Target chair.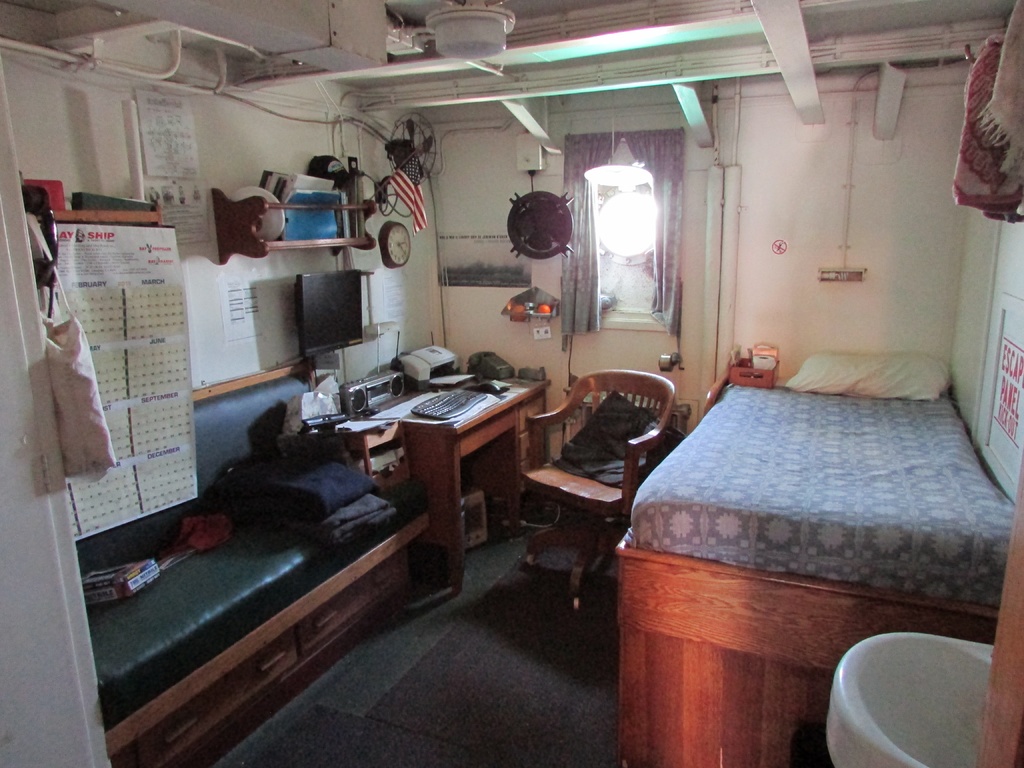
Target region: x1=531, y1=363, x2=688, y2=561.
